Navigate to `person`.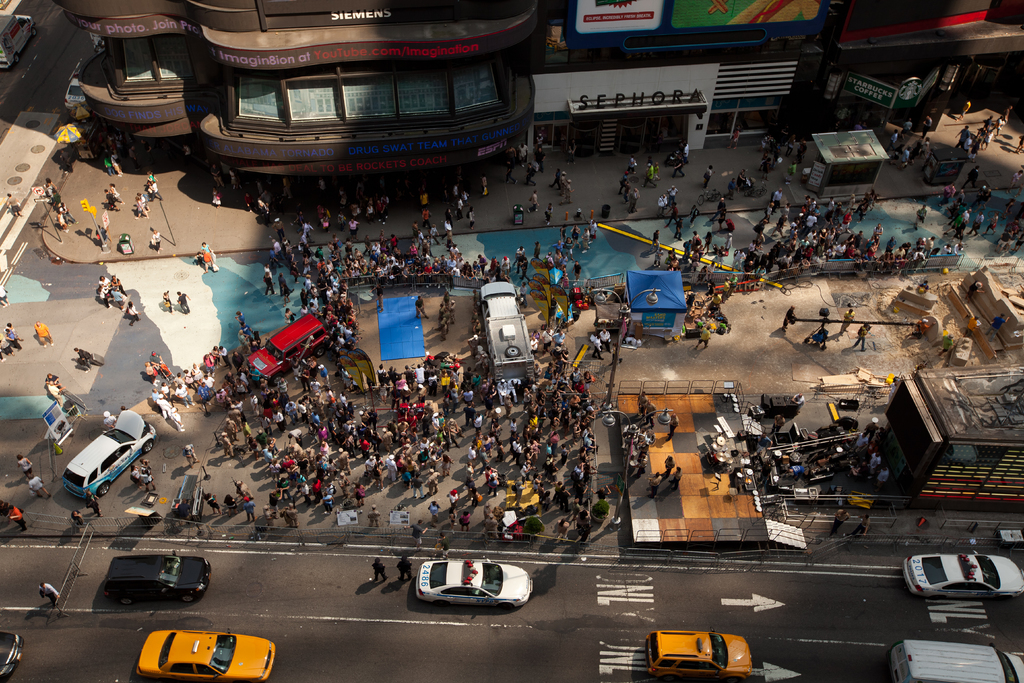
Navigation target: [x1=6, y1=327, x2=19, y2=350].
